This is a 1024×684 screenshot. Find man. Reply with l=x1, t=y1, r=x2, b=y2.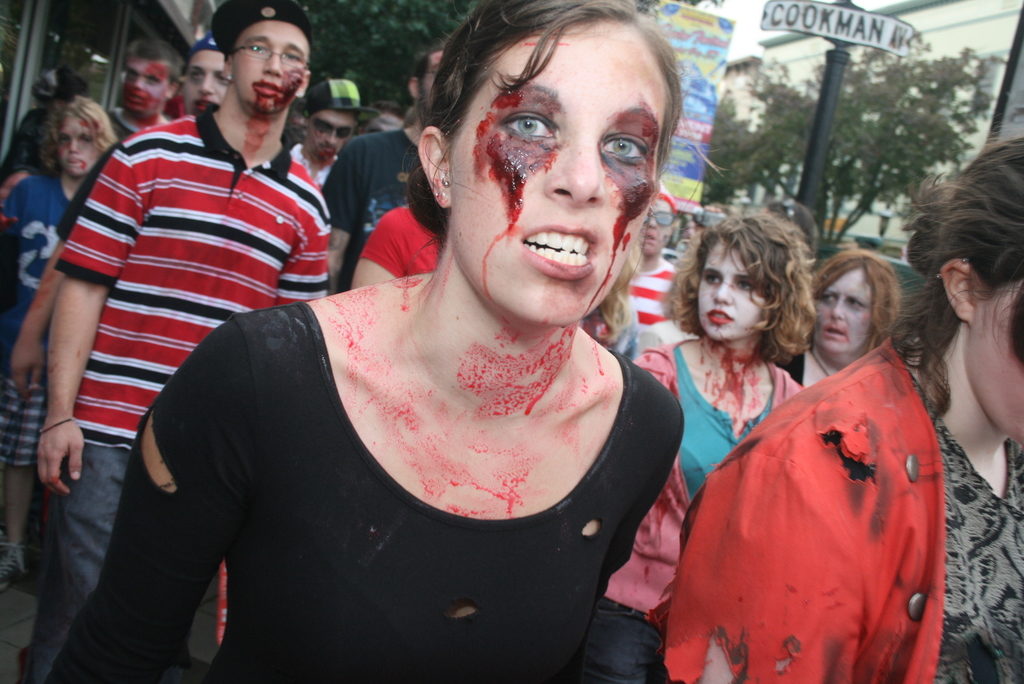
l=319, t=60, r=429, b=302.
